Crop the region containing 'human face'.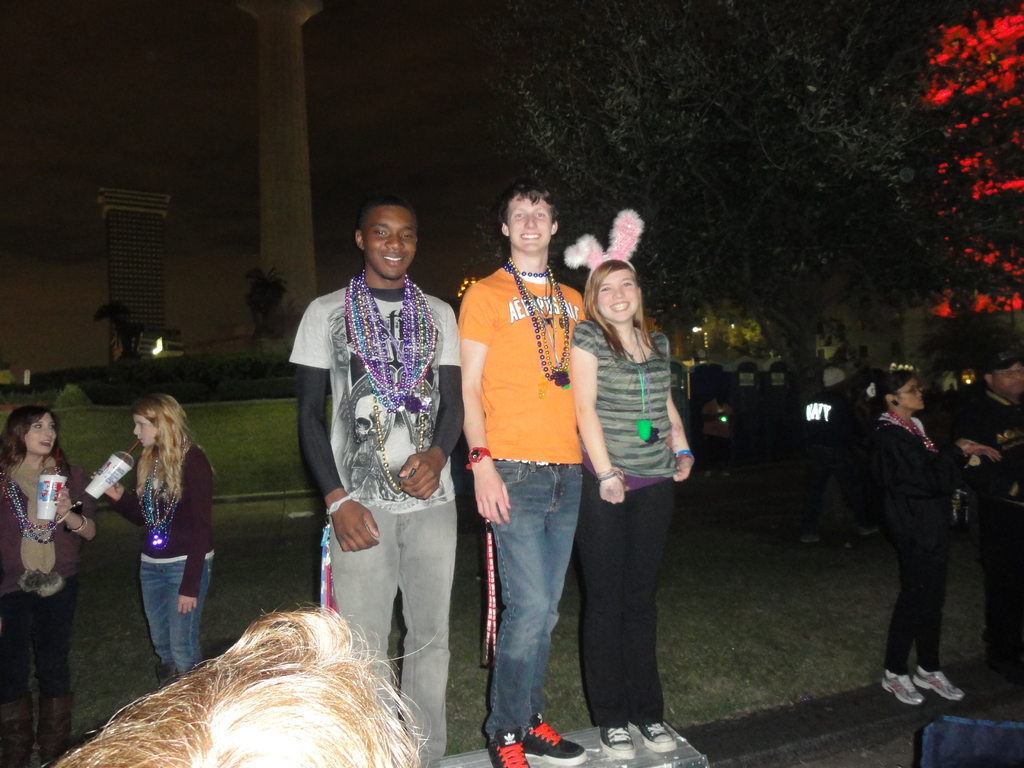
Crop region: box(599, 266, 636, 321).
